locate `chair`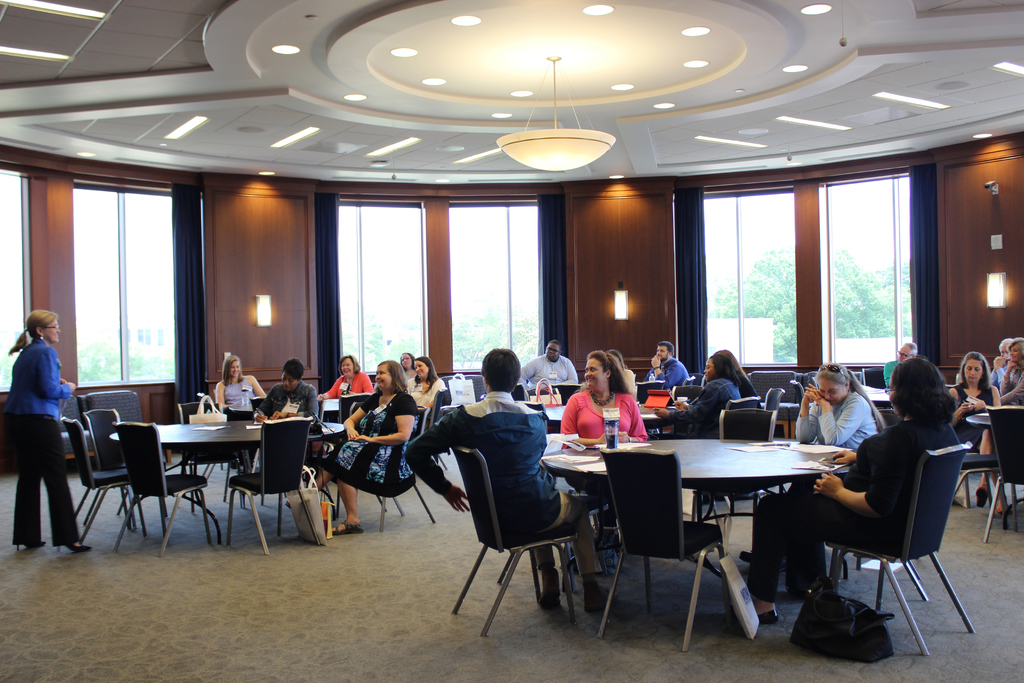
bbox=(65, 418, 147, 549)
